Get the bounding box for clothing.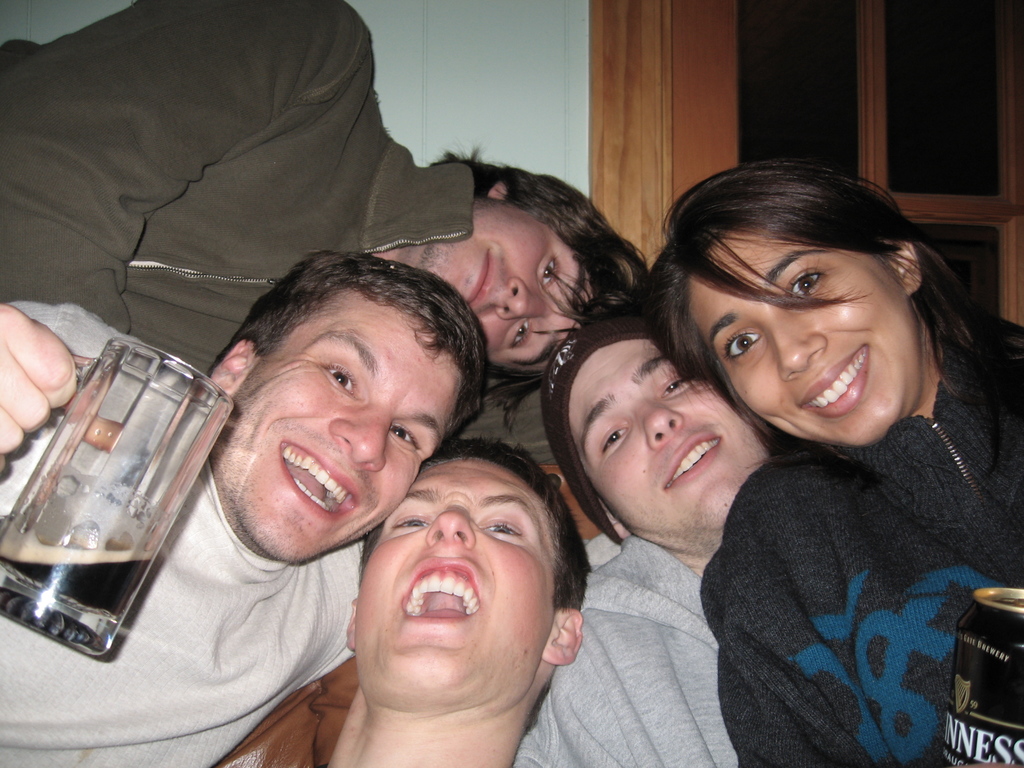
detection(0, 0, 472, 362).
